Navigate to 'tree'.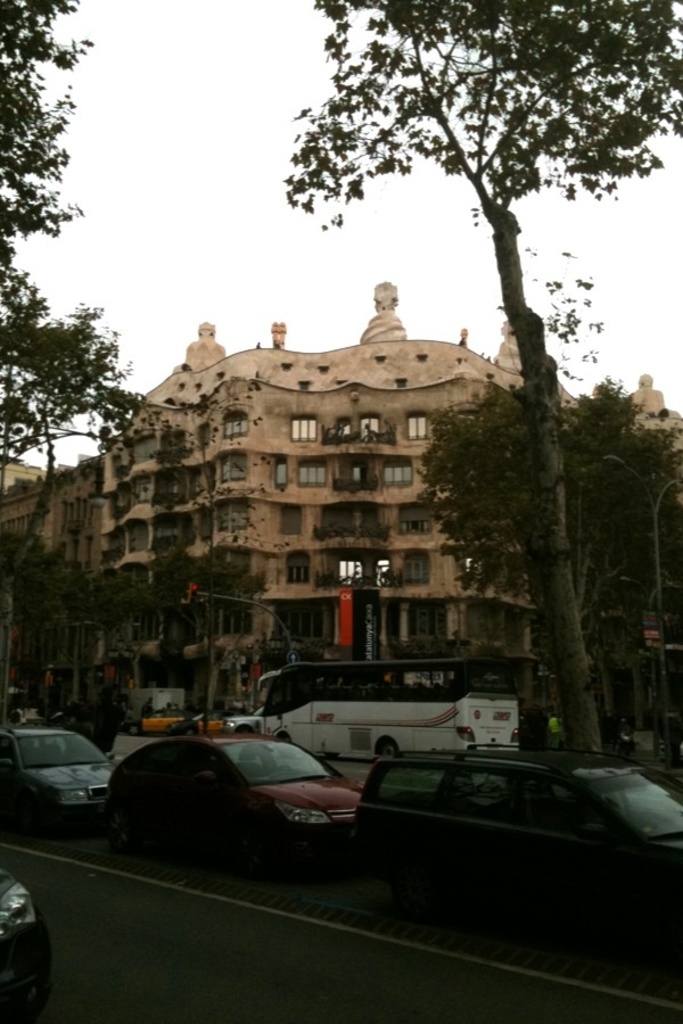
Navigation target: left=0, top=0, right=153, bottom=472.
